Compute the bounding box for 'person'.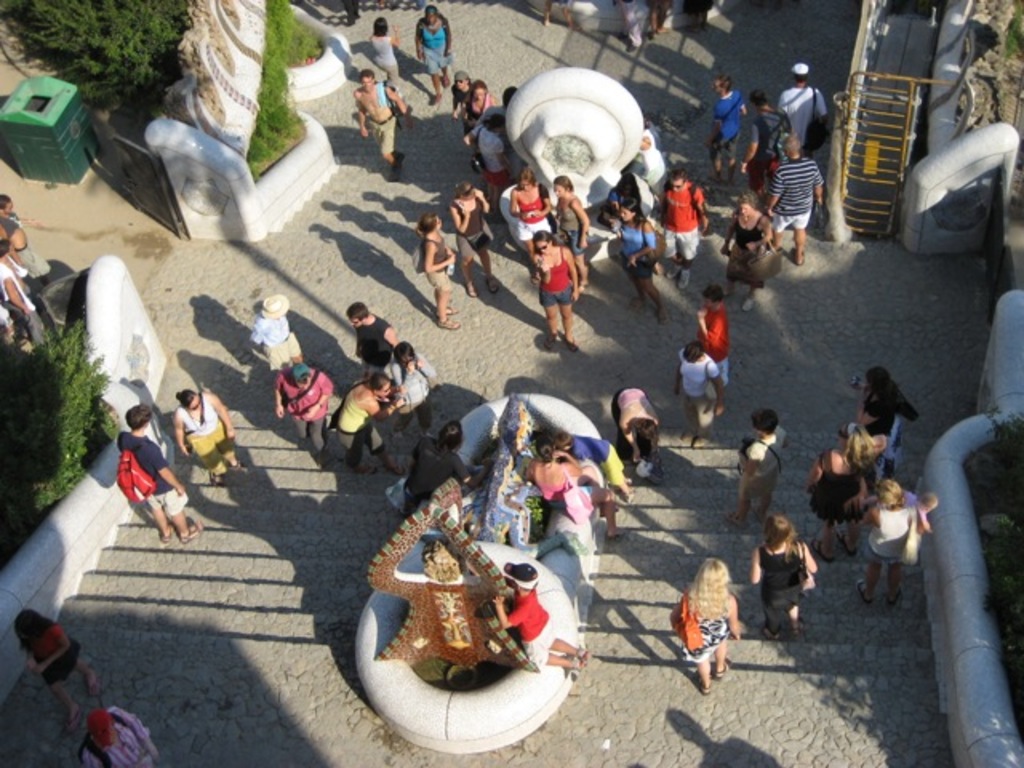
bbox=(509, 163, 554, 285).
